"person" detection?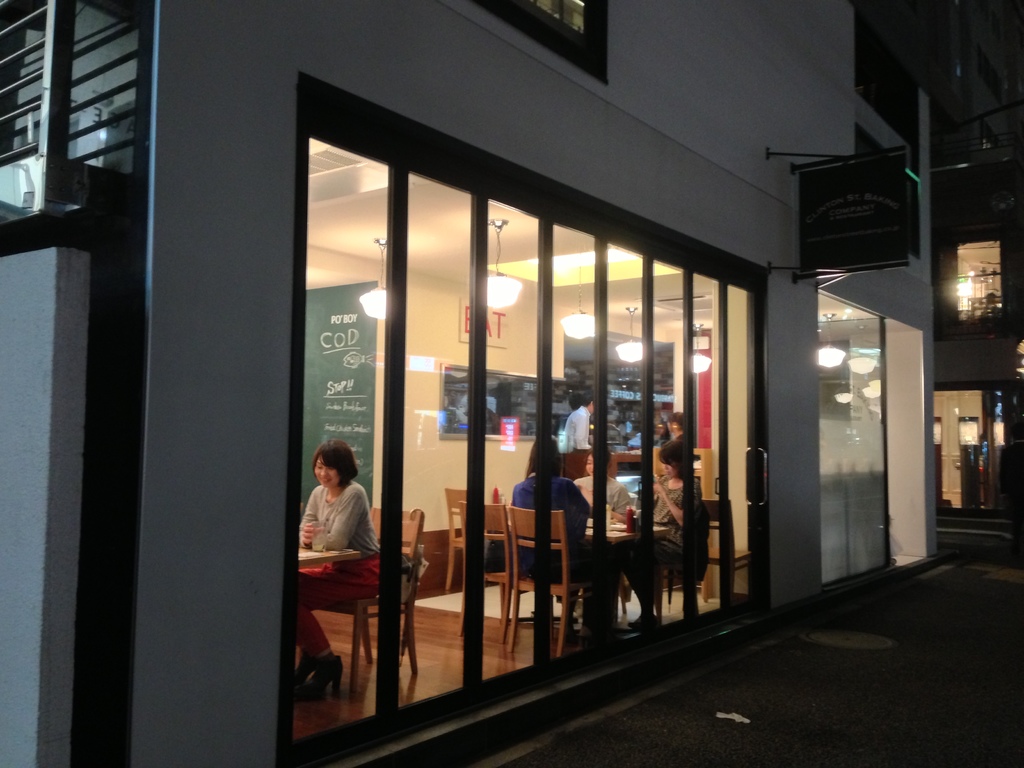
detection(512, 433, 589, 637)
